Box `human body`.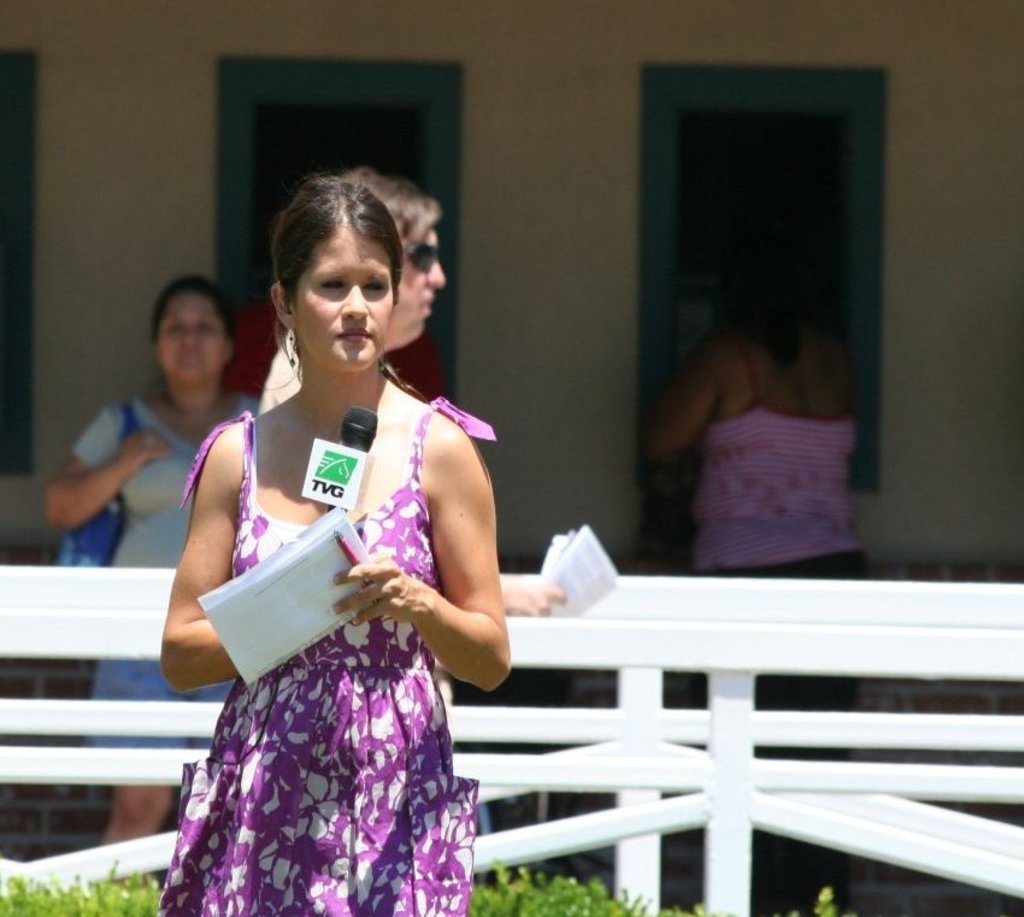
(637,323,858,912).
